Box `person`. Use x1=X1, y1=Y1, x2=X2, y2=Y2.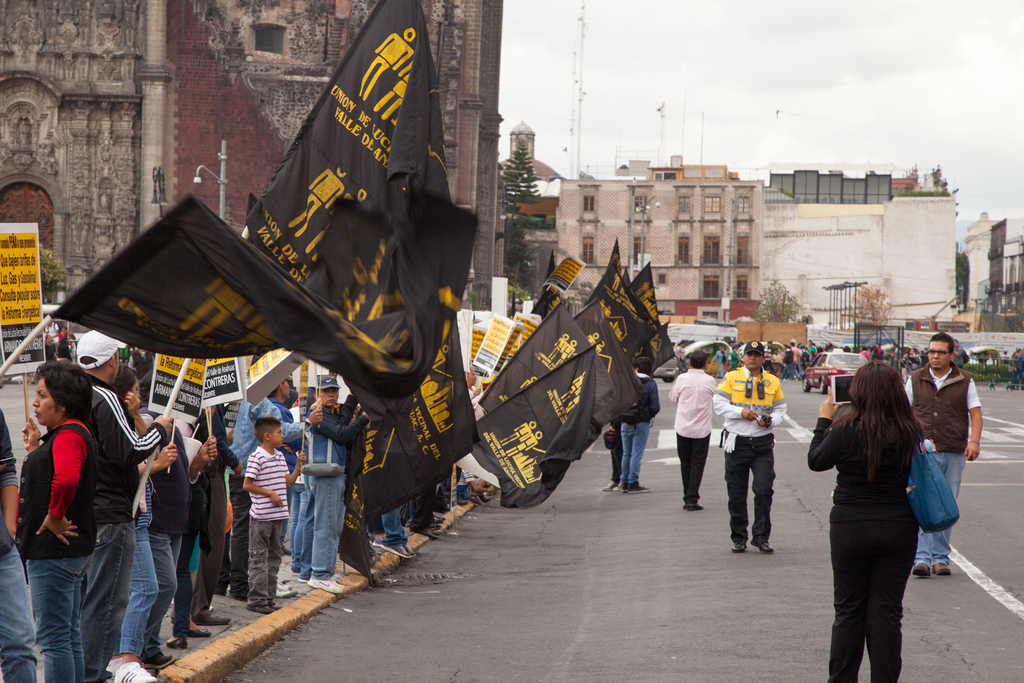
x1=728, y1=340, x2=747, y2=368.
